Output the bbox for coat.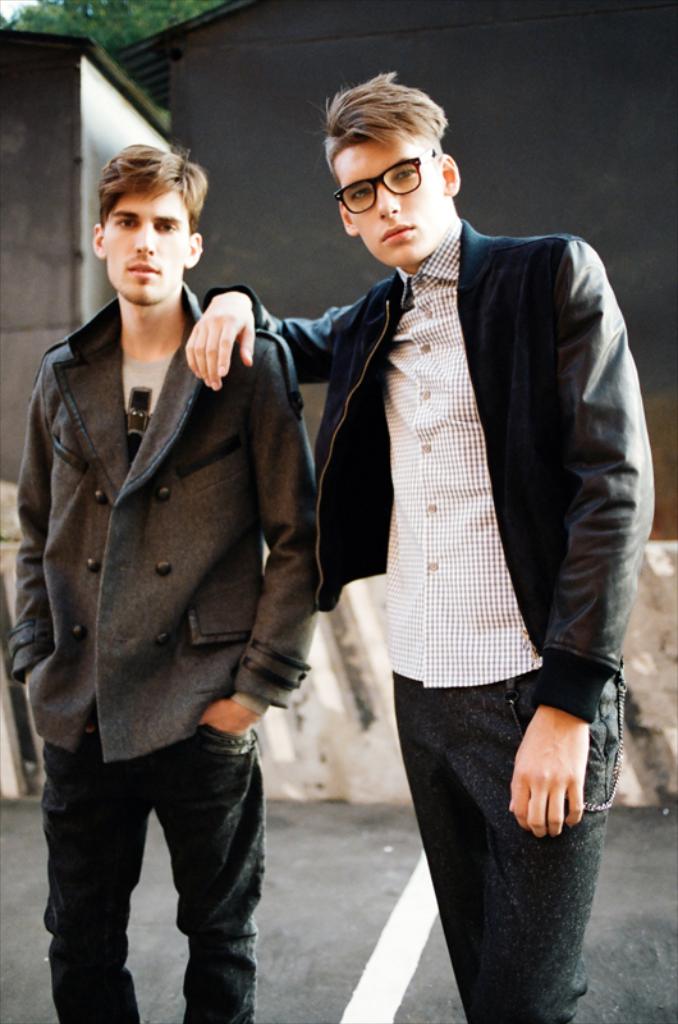
box=[13, 225, 329, 806].
